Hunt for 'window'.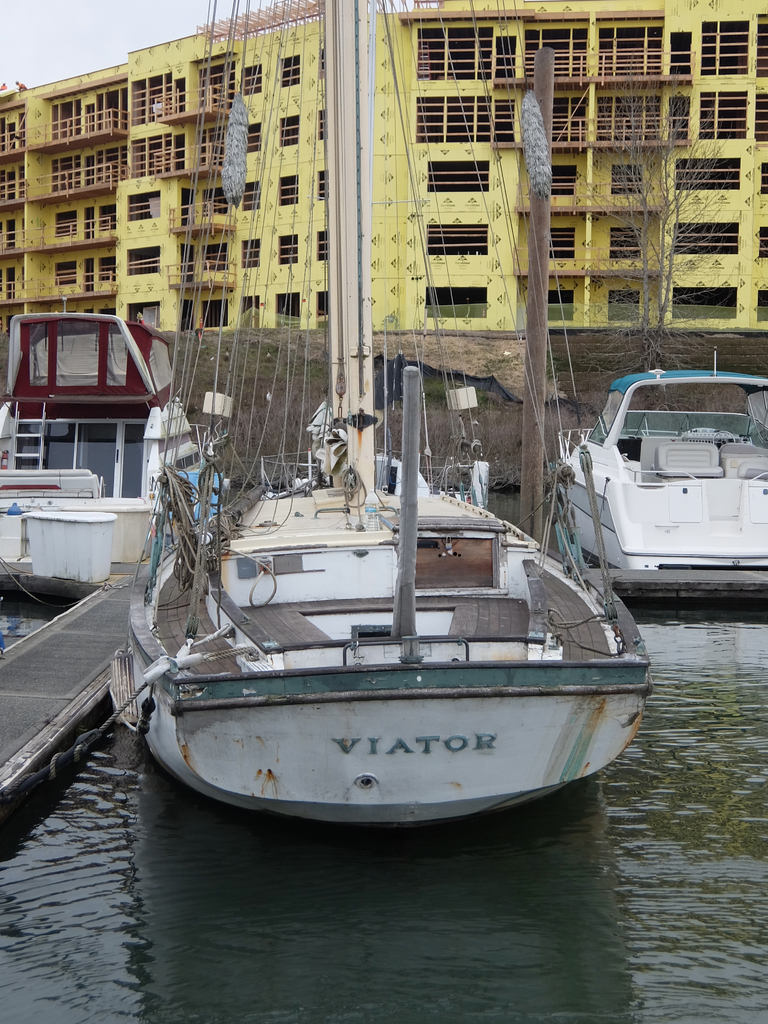
Hunted down at (242,238,261,268).
